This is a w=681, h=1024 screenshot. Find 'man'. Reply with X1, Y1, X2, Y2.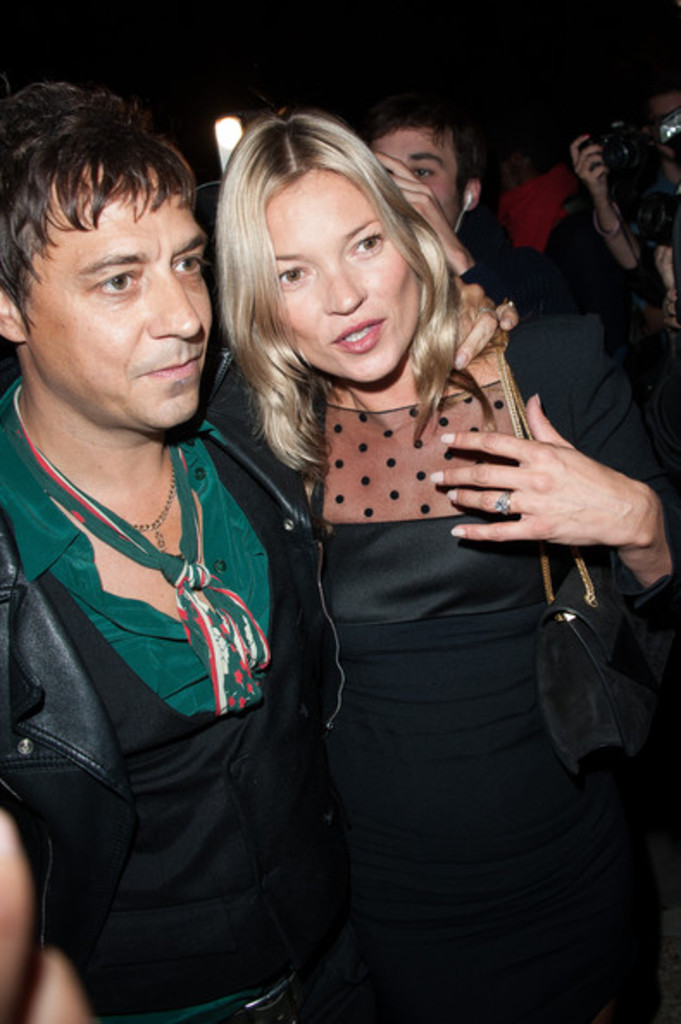
376, 105, 679, 552.
